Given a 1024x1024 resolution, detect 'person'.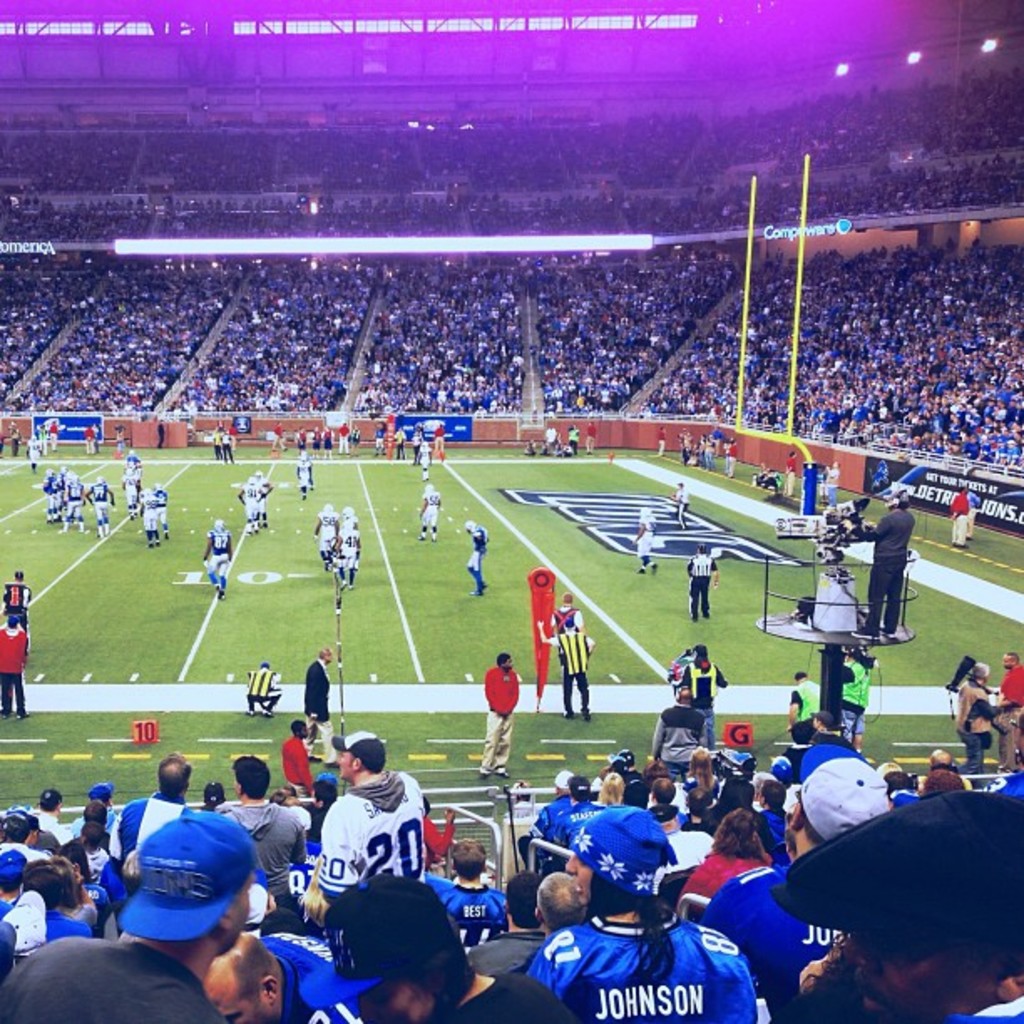
x1=157, y1=479, x2=171, y2=534.
